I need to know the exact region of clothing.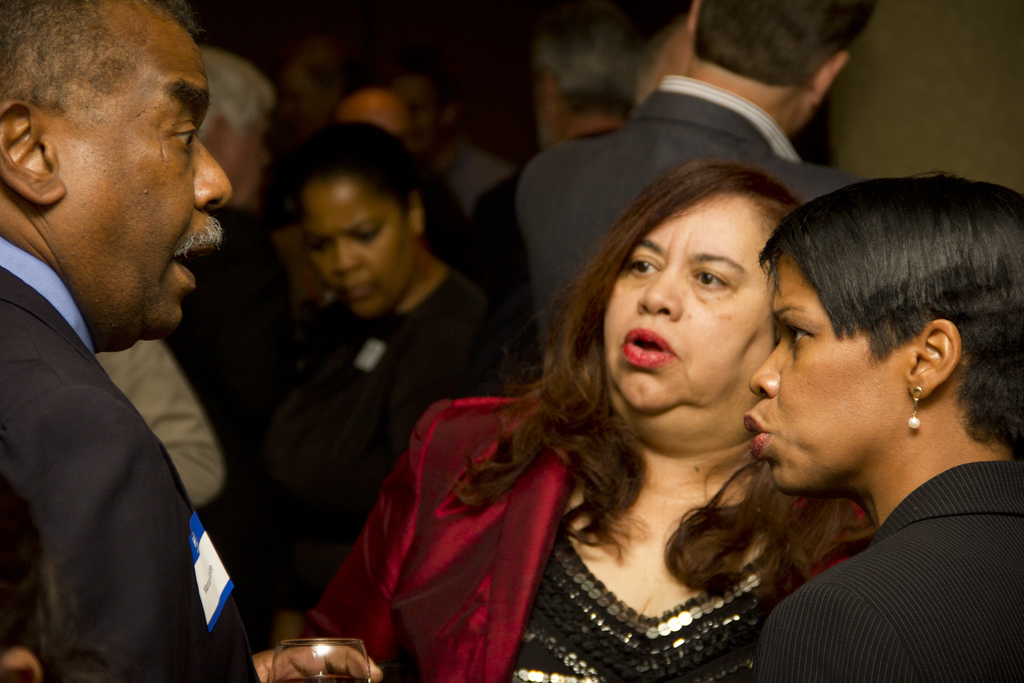
Region: [518, 78, 860, 359].
